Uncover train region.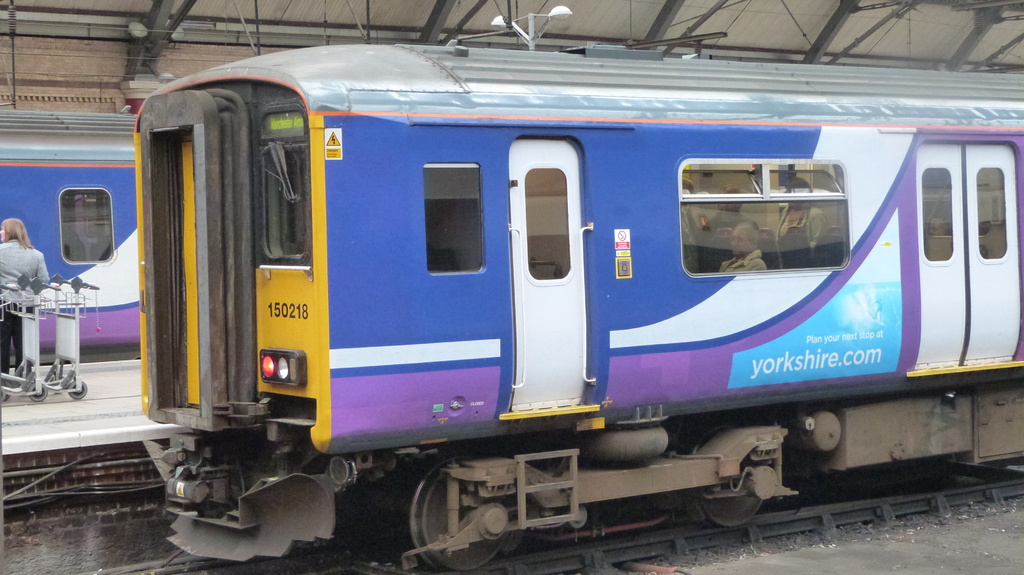
Uncovered: x1=0, y1=109, x2=137, y2=361.
